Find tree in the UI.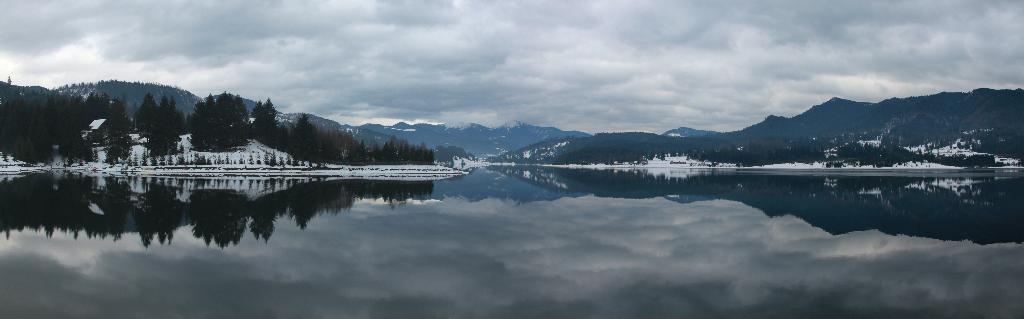
UI element at detection(250, 99, 282, 147).
